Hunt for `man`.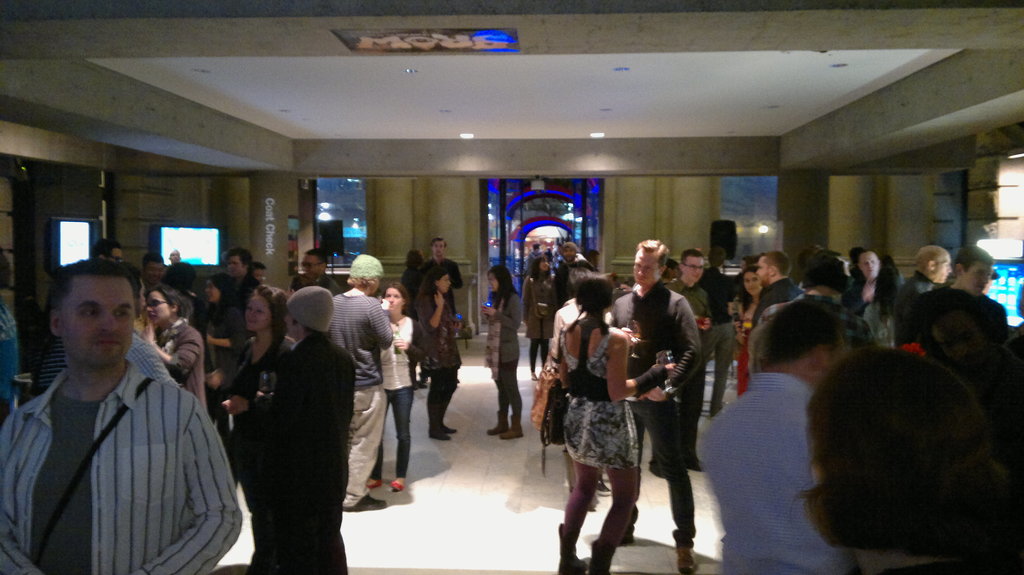
Hunted down at (x1=890, y1=243, x2=954, y2=352).
